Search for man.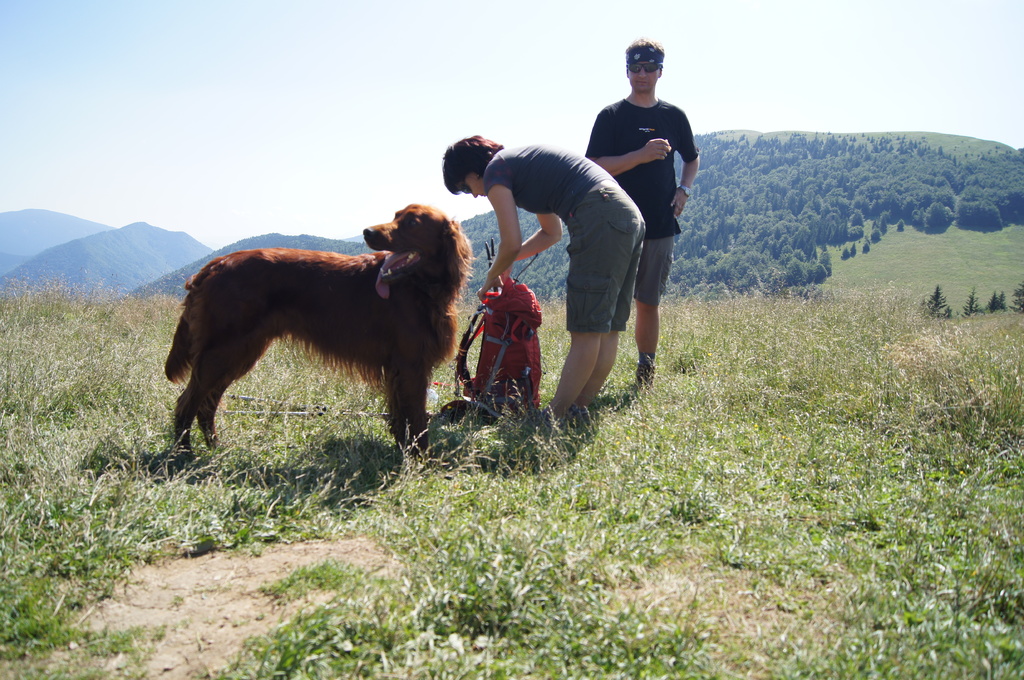
Found at region(577, 42, 710, 360).
